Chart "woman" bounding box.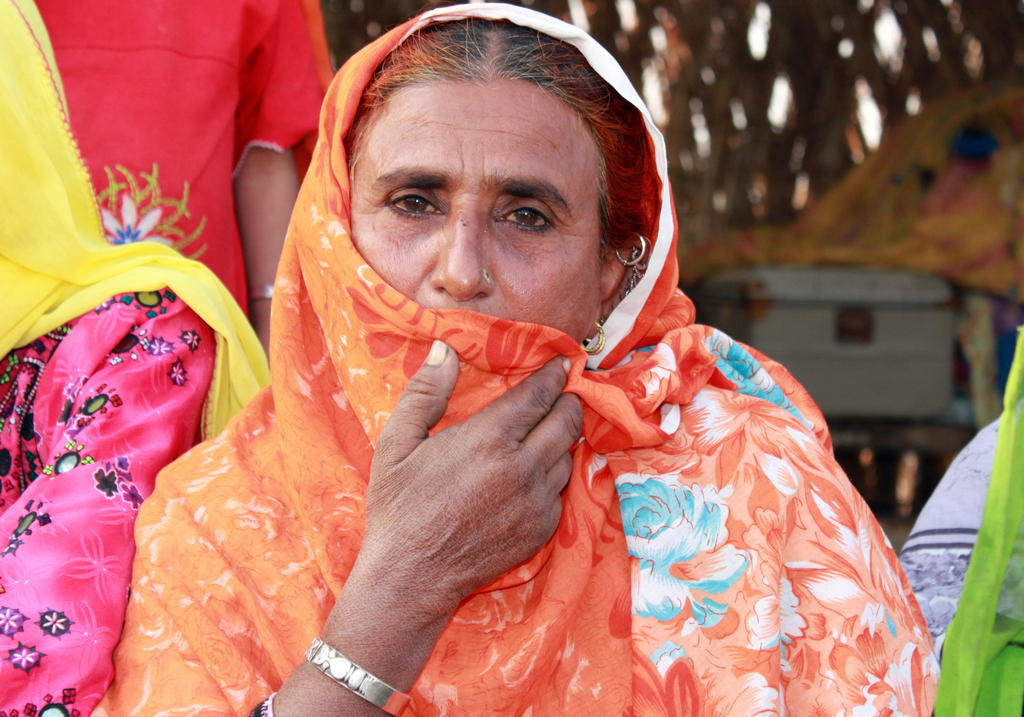
Charted: x1=110, y1=0, x2=941, y2=716.
